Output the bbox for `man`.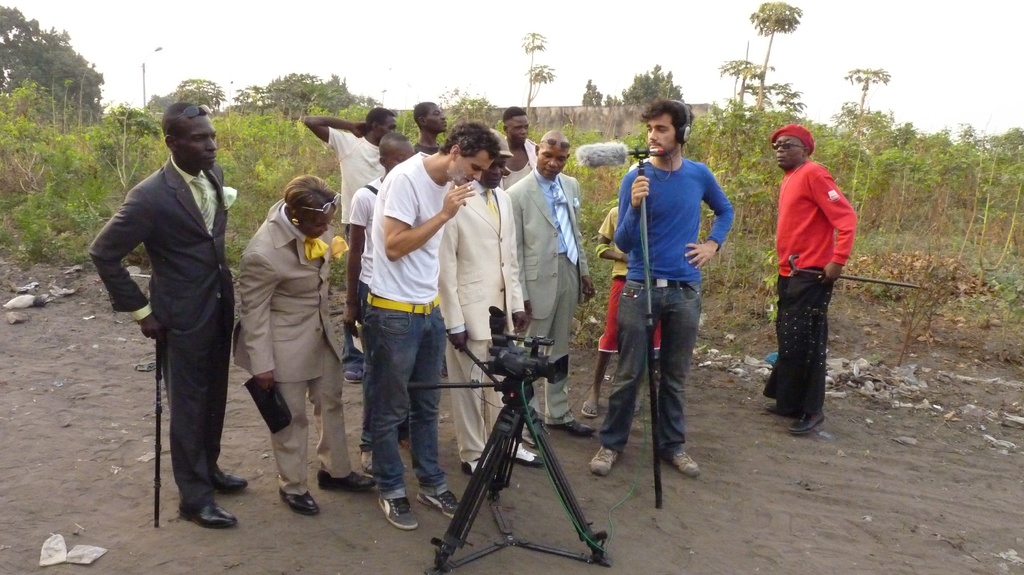
(435,120,540,489).
